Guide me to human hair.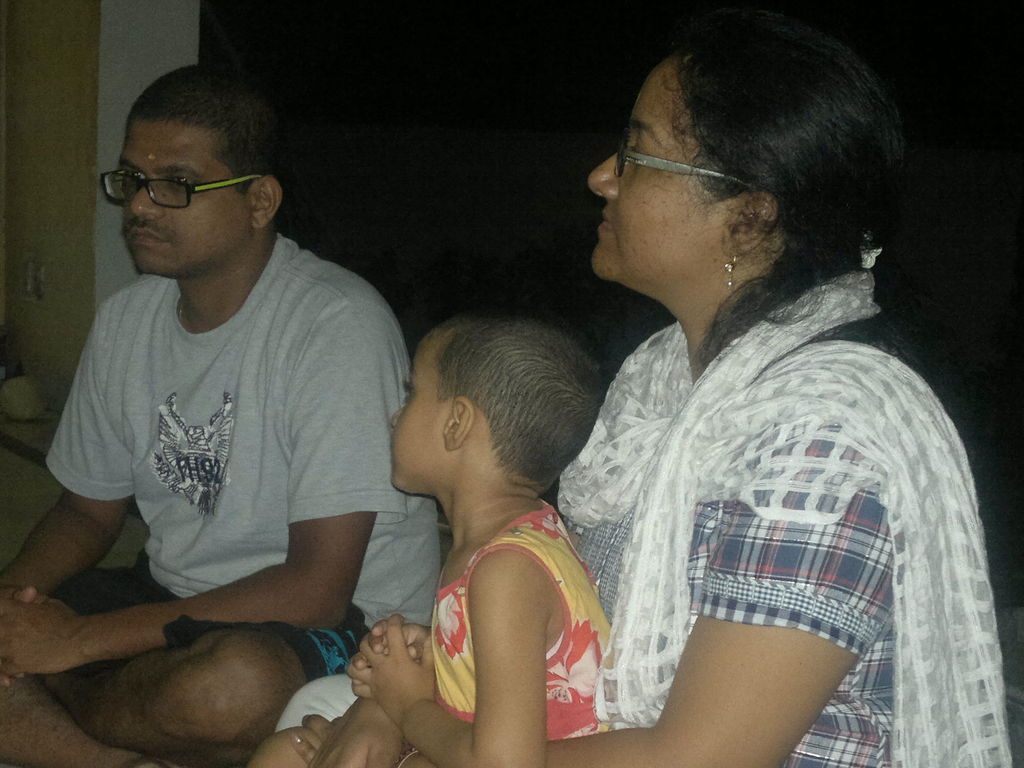
Guidance: <bbox>127, 62, 289, 193</bbox>.
